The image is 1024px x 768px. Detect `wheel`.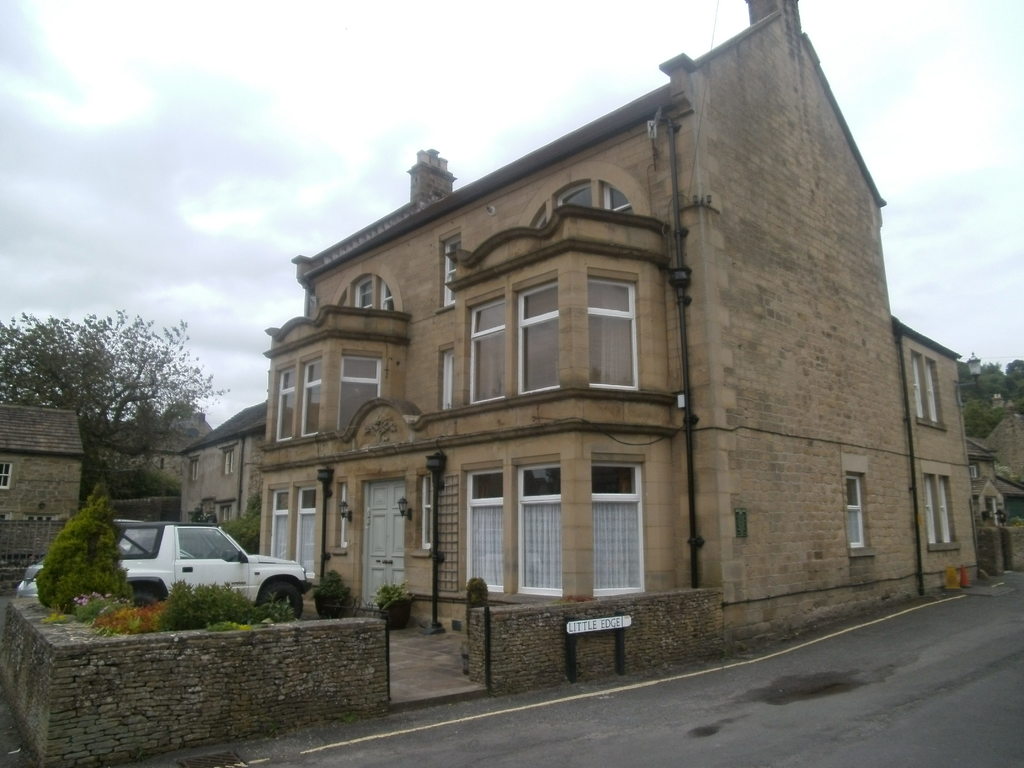
Detection: (x1=129, y1=595, x2=155, y2=609).
